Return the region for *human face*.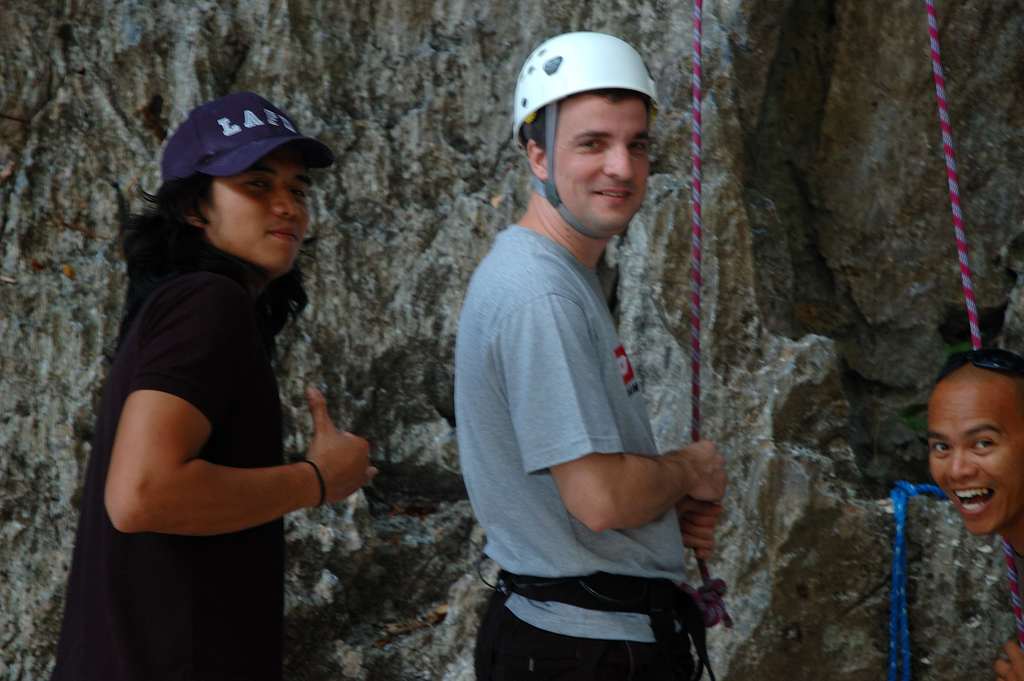
{"x1": 195, "y1": 150, "x2": 316, "y2": 278}.
